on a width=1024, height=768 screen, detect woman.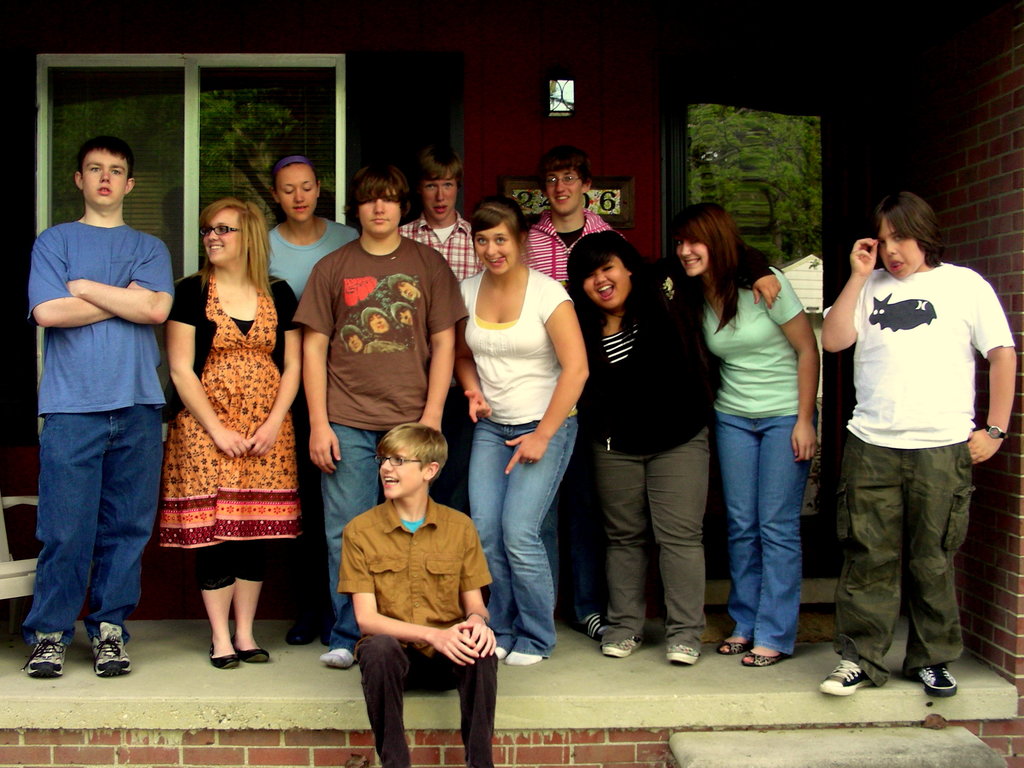
pyautogui.locateOnScreen(563, 225, 785, 664).
